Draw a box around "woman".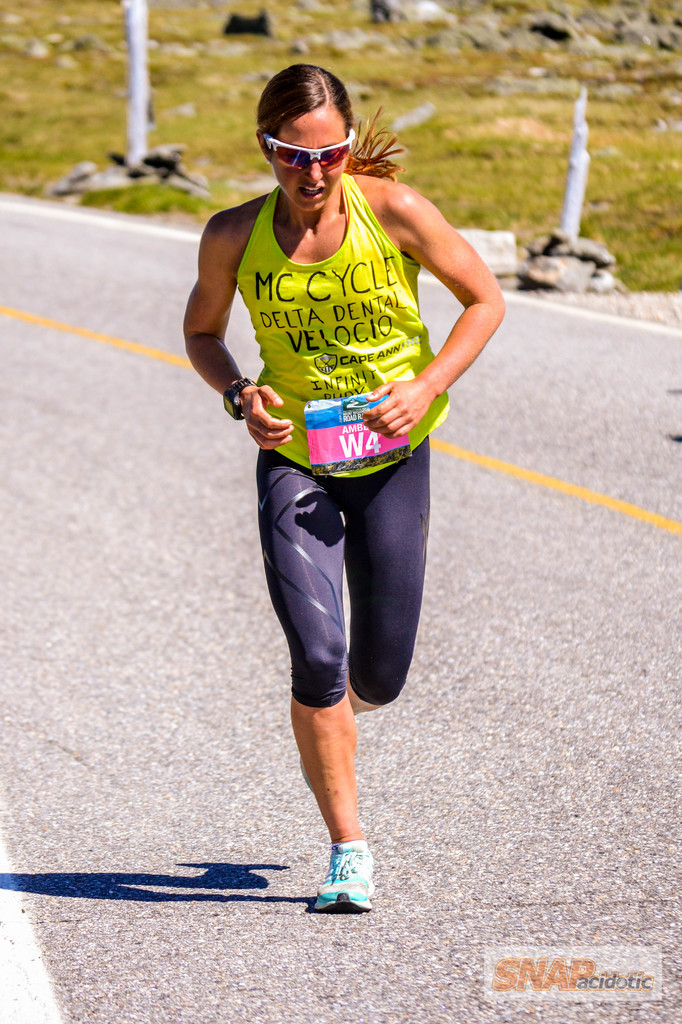
bbox(191, 76, 481, 893).
